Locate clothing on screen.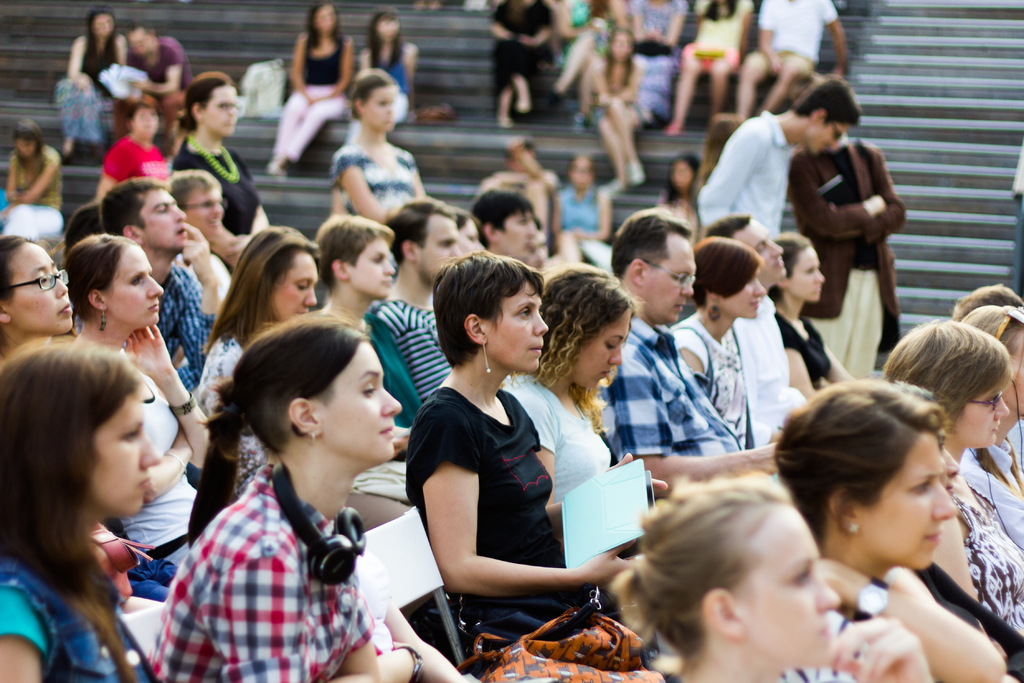
On screen at [662,309,748,437].
